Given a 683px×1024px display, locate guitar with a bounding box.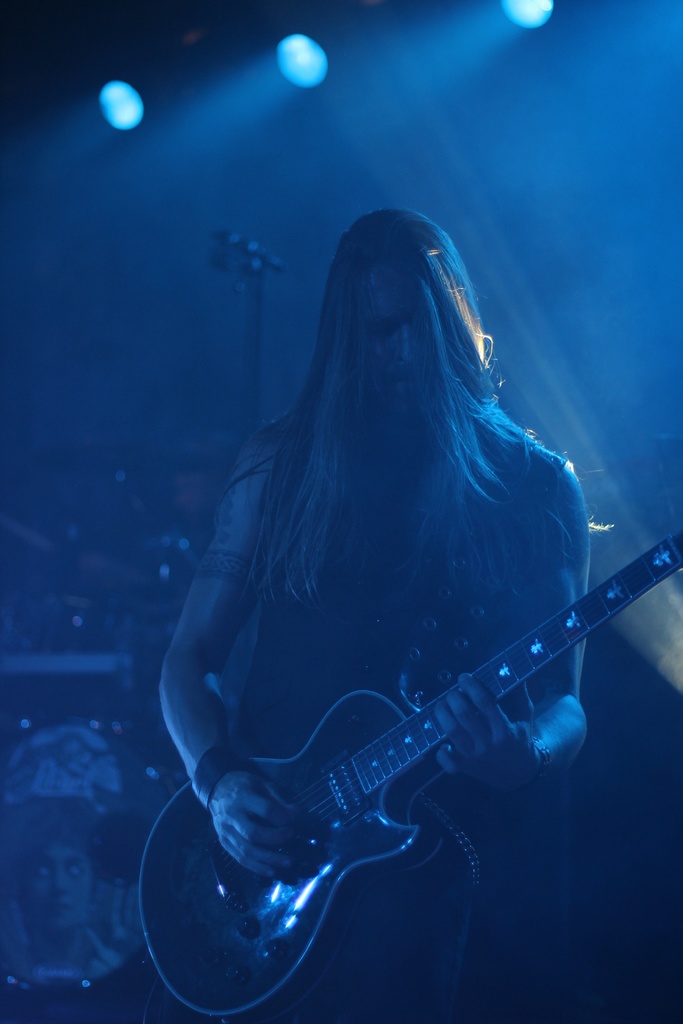
Located: Rect(127, 540, 682, 1022).
